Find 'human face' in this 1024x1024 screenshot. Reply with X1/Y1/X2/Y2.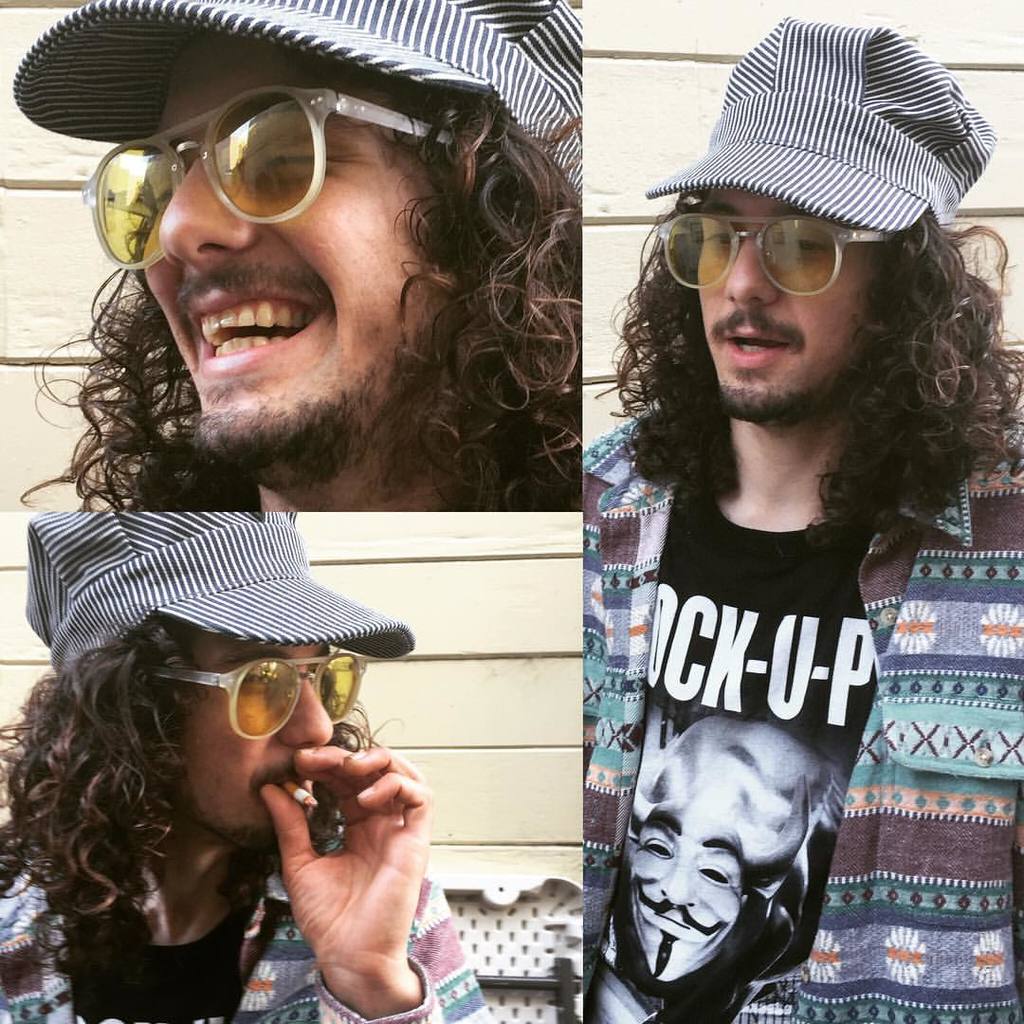
700/190/877/404.
